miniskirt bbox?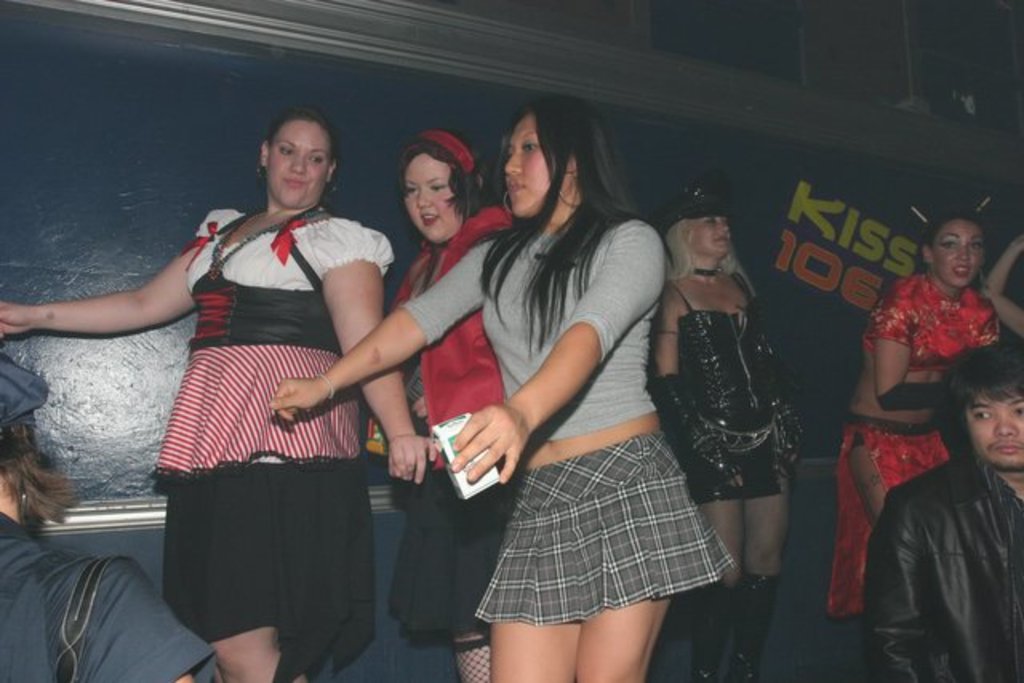
470 430 738 622
